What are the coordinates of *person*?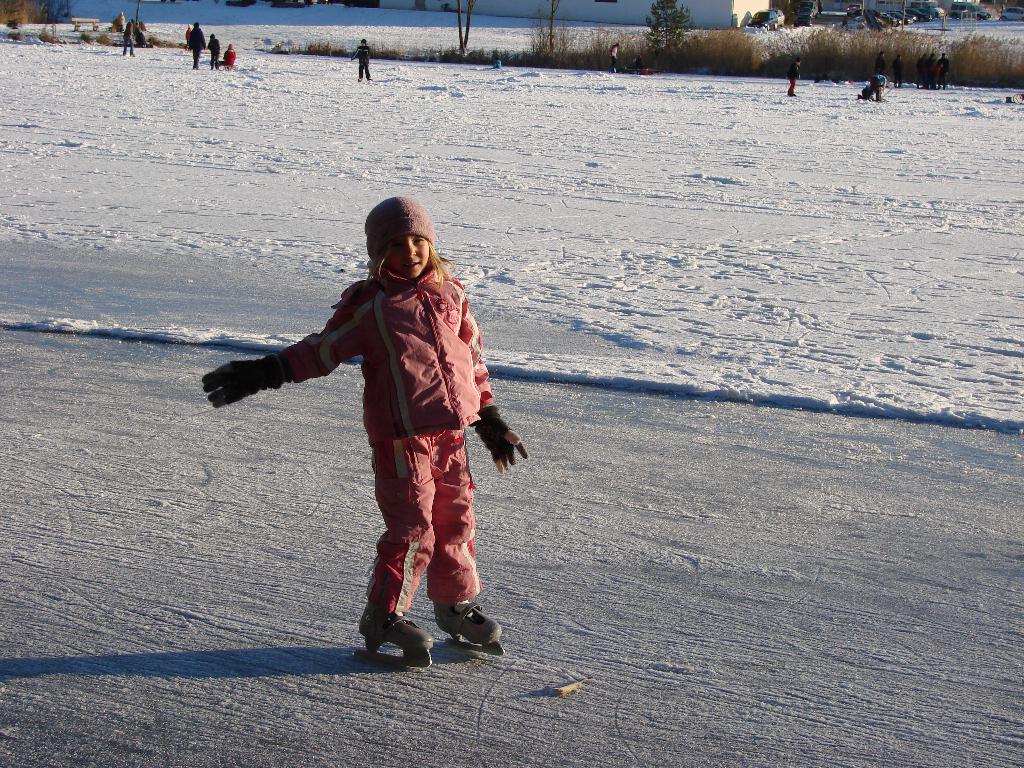
box(236, 202, 522, 660).
